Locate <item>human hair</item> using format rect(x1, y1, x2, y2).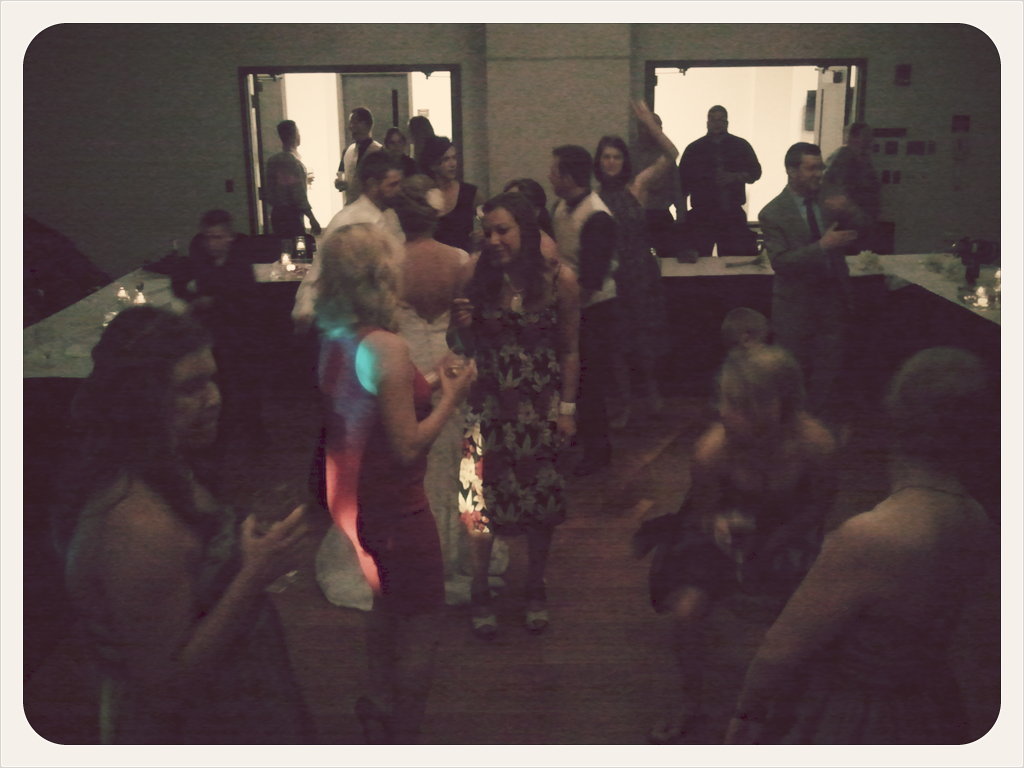
rect(303, 221, 414, 334).
